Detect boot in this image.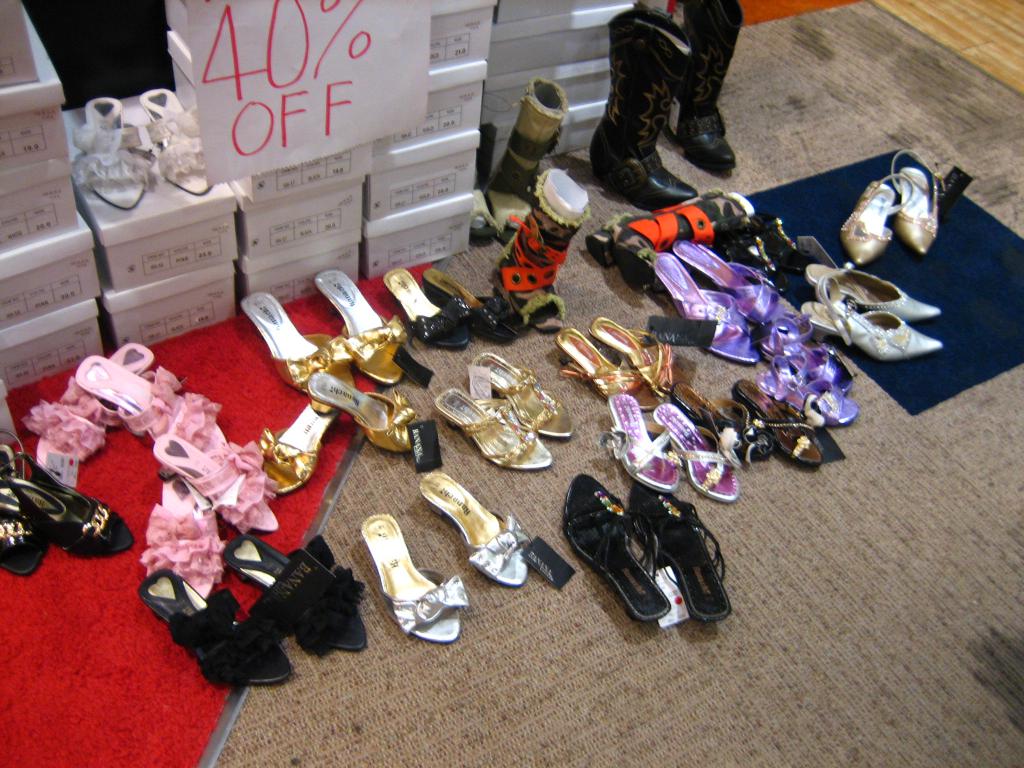
Detection: <box>586,185,763,294</box>.
